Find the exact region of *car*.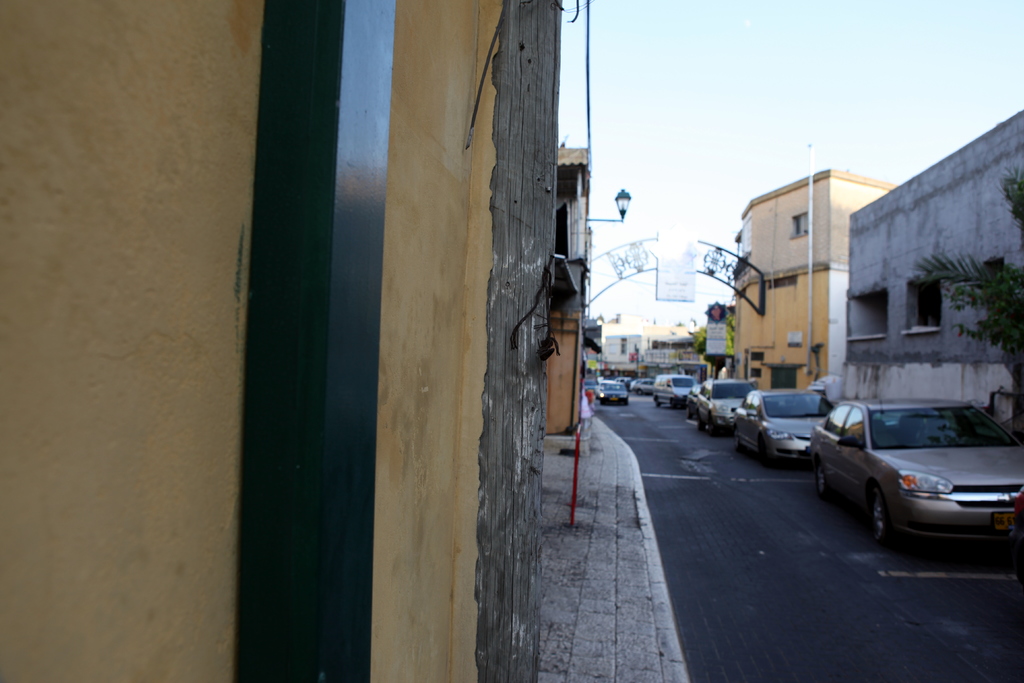
Exact region: 692, 369, 762, 440.
